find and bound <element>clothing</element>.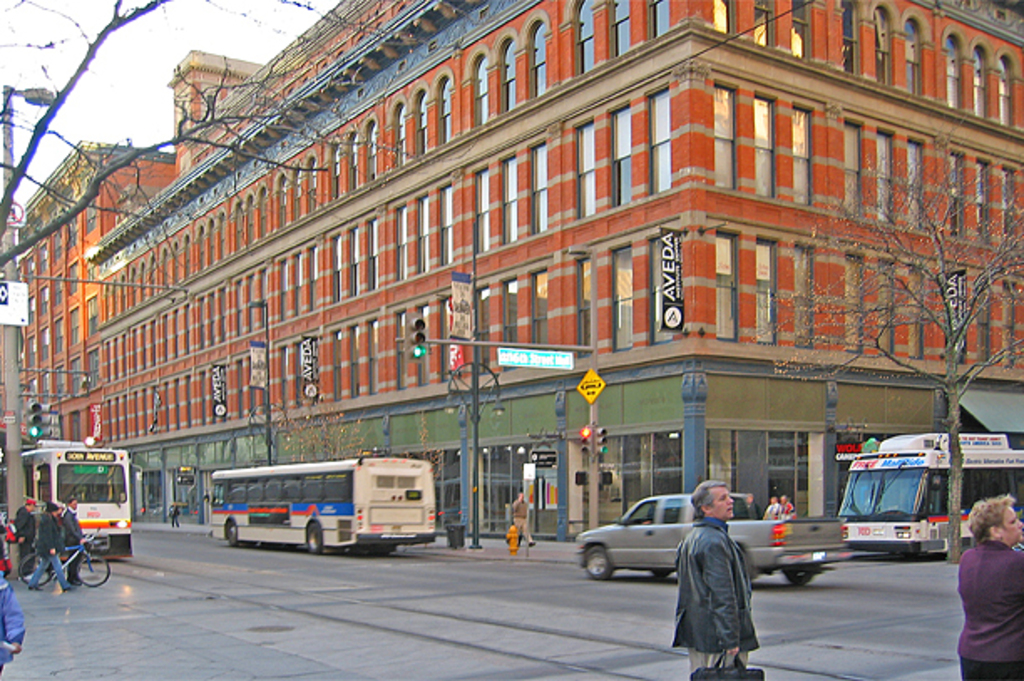
Bound: <box>957,535,1022,679</box>.
